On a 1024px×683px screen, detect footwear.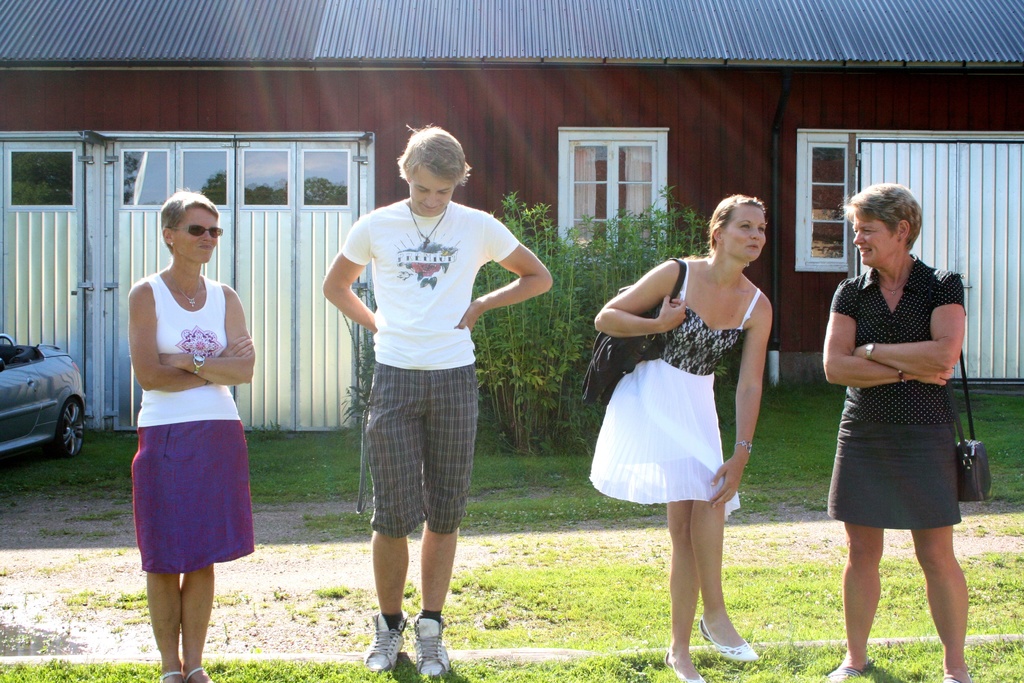
bbox=(659, 644, 710, 682).
